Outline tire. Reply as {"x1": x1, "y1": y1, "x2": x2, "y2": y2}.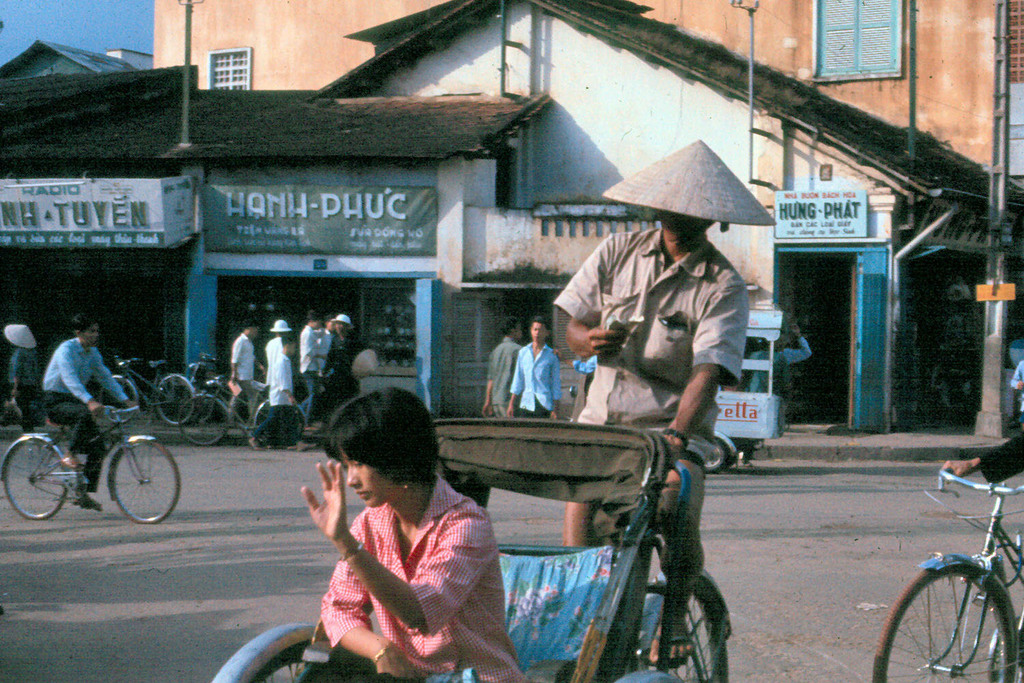
{"x1": 698, "y1": 434, "x2": 735, "y2": 471}.
